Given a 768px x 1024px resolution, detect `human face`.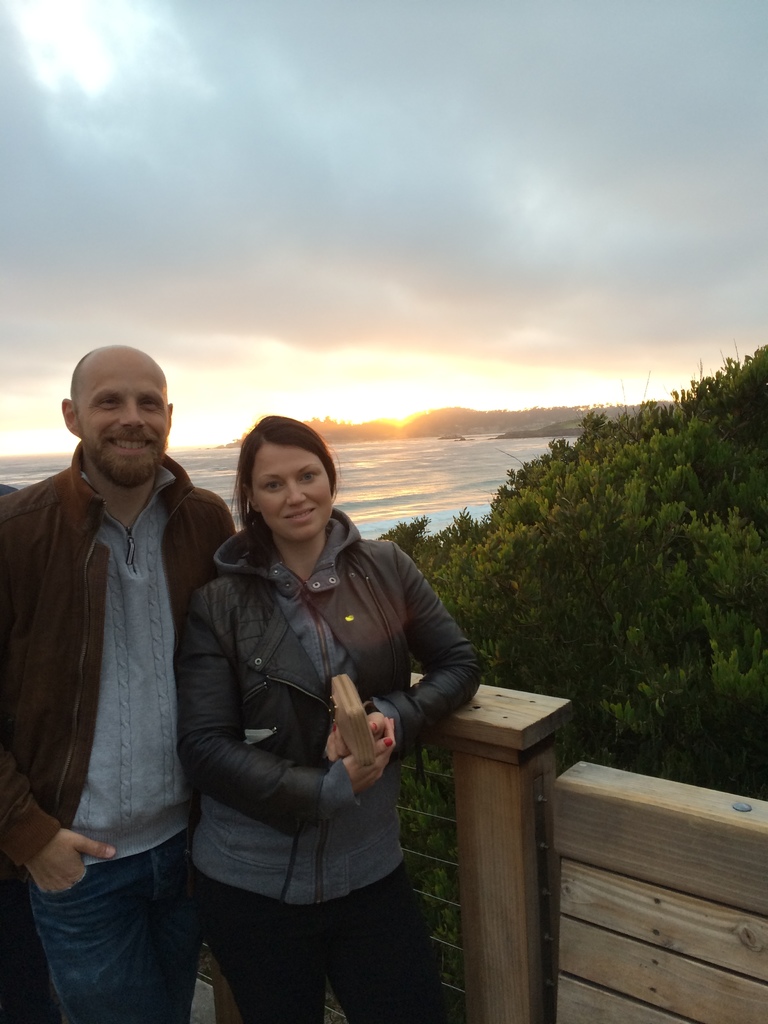
detection(77, 347, 175, 487).
